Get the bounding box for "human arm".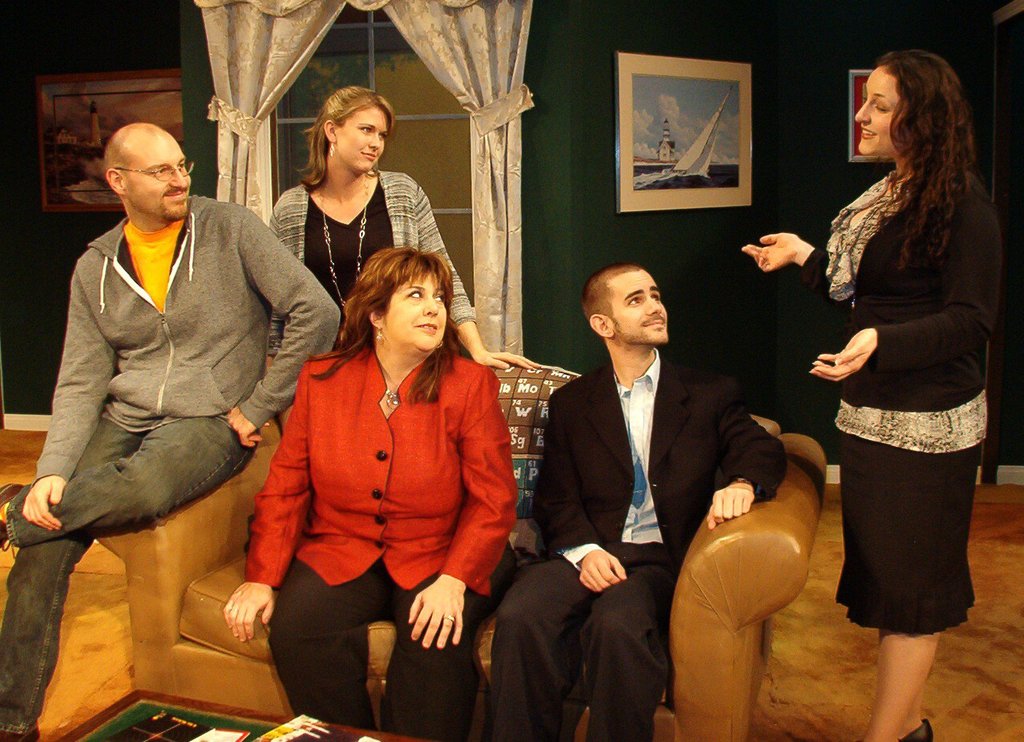
[x1=407, y1=371, x2=519, y2=647].
